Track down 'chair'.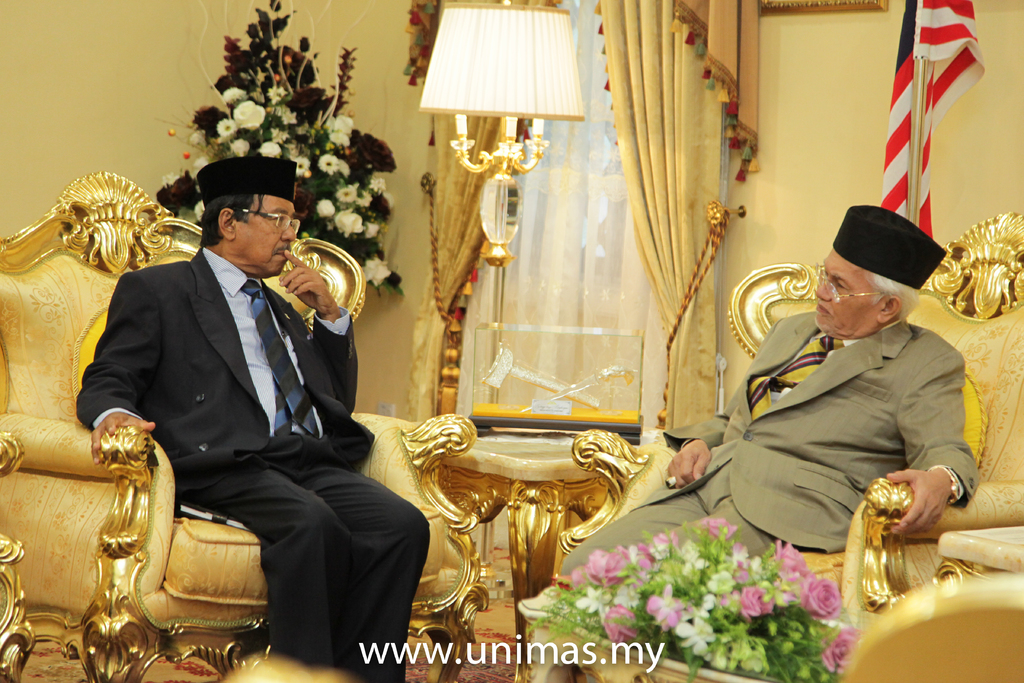
Tracked to left=0, top=168, right=491, bottom=682.
